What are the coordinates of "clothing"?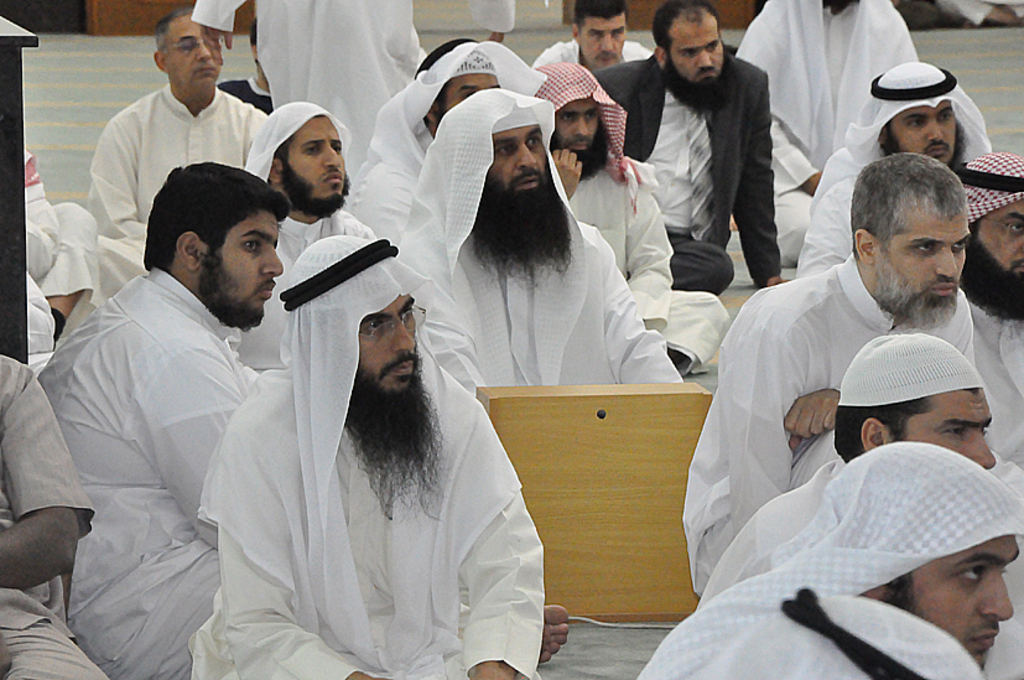
{"x1": 7, "y1": 141, "x2": 90, "y2": 303}.
